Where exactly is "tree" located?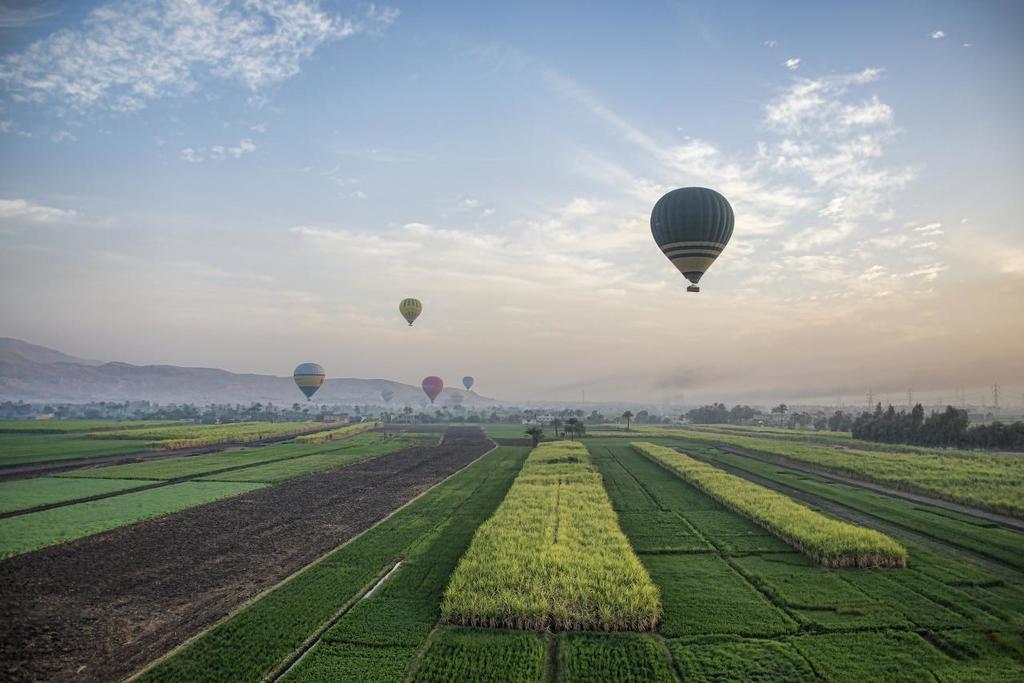
Its bounding box is locate(622, 408, 635, 429).
